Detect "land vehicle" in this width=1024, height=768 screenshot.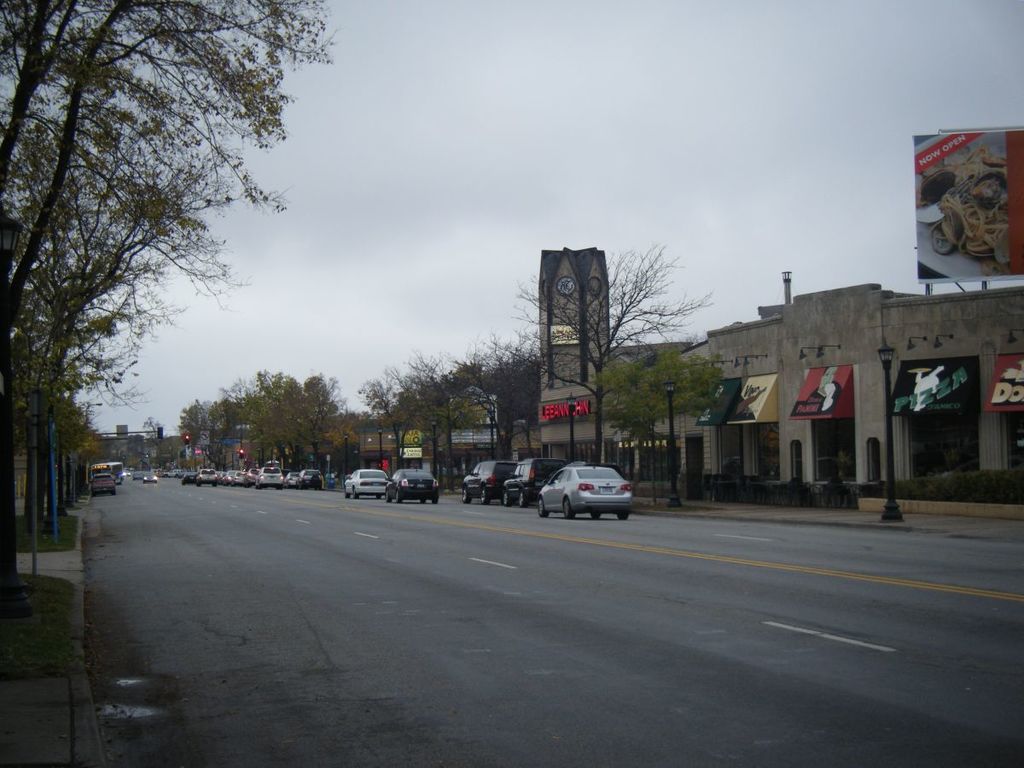
Detection: Rect(195, 466, 219, 485).
